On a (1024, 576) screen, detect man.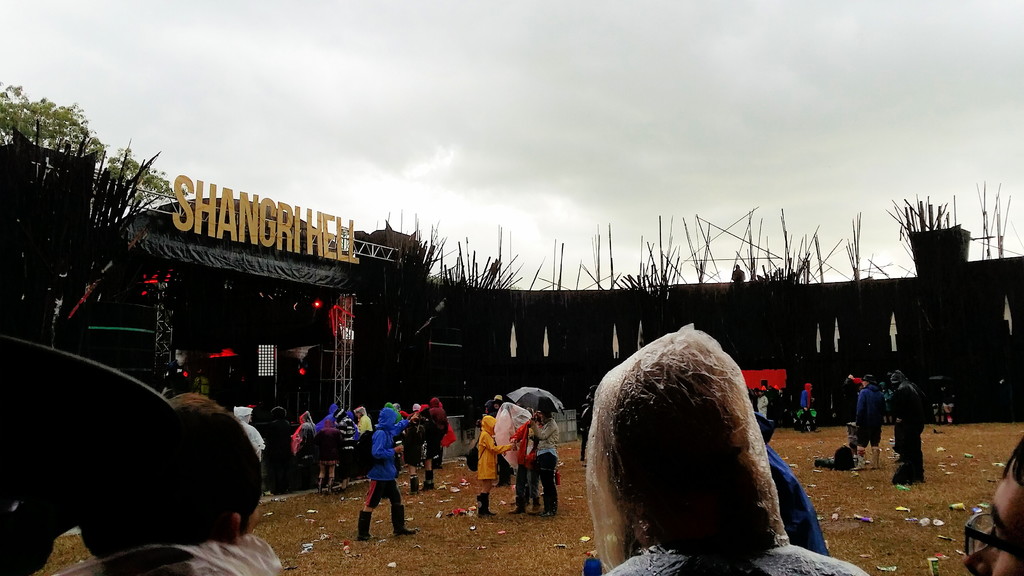
bbox(959, 437, 1022, 575).
